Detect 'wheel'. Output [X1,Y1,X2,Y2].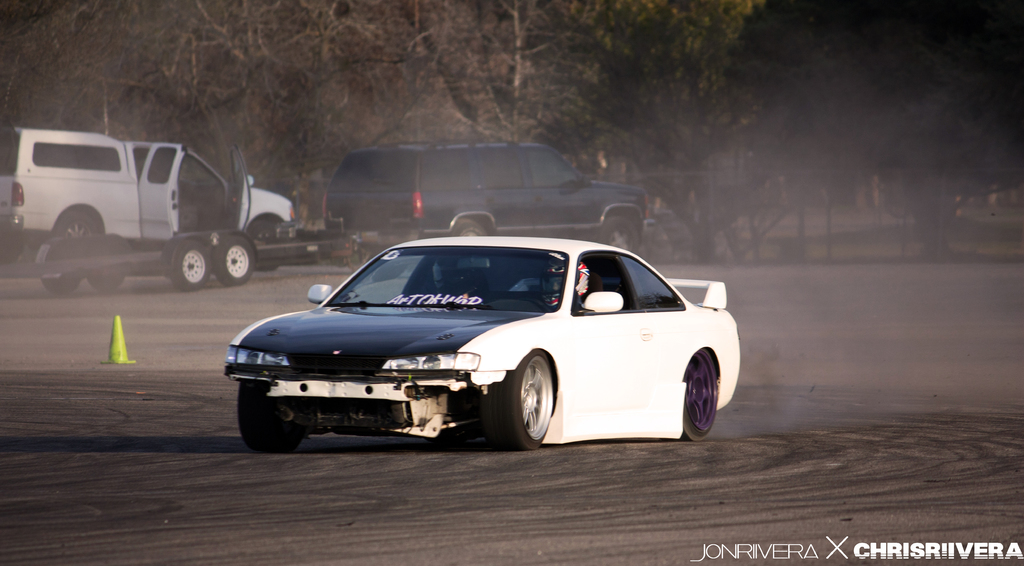
[81,232,129,288].
